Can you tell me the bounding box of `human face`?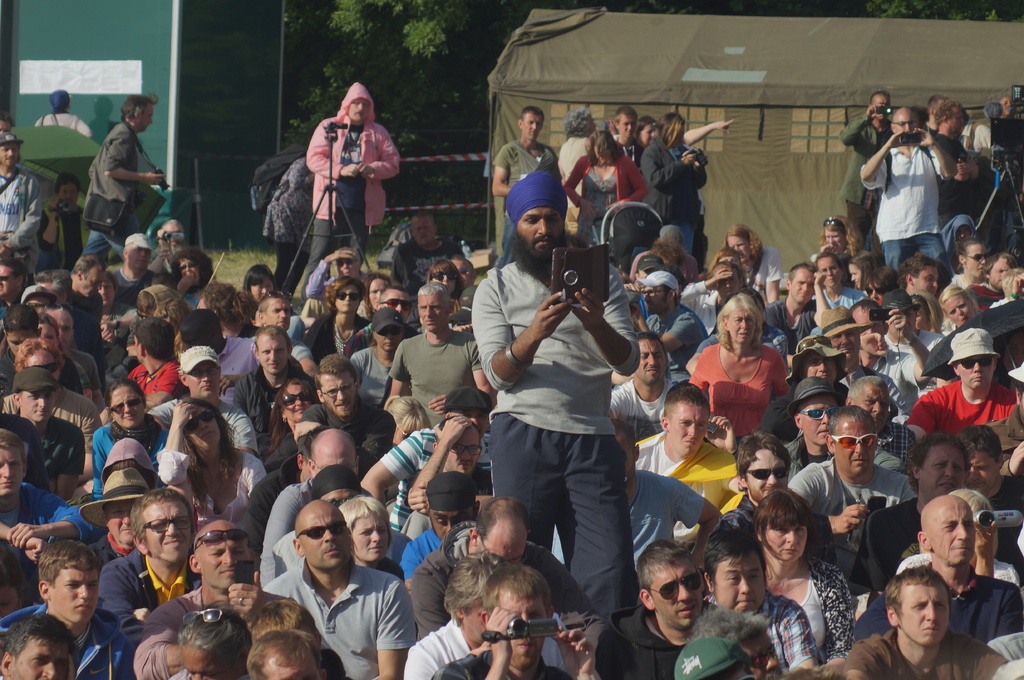
[x1=499, y1=594, x2=550, y2=665].
